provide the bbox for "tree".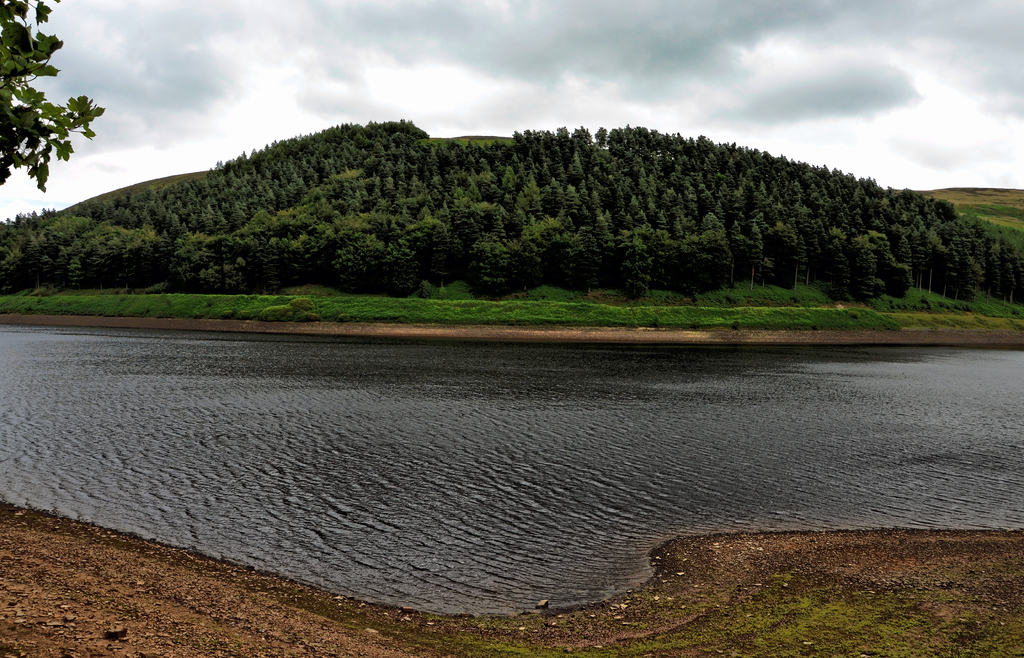
pyautogui.locateOnScreen(0, 0, 104, 198).
